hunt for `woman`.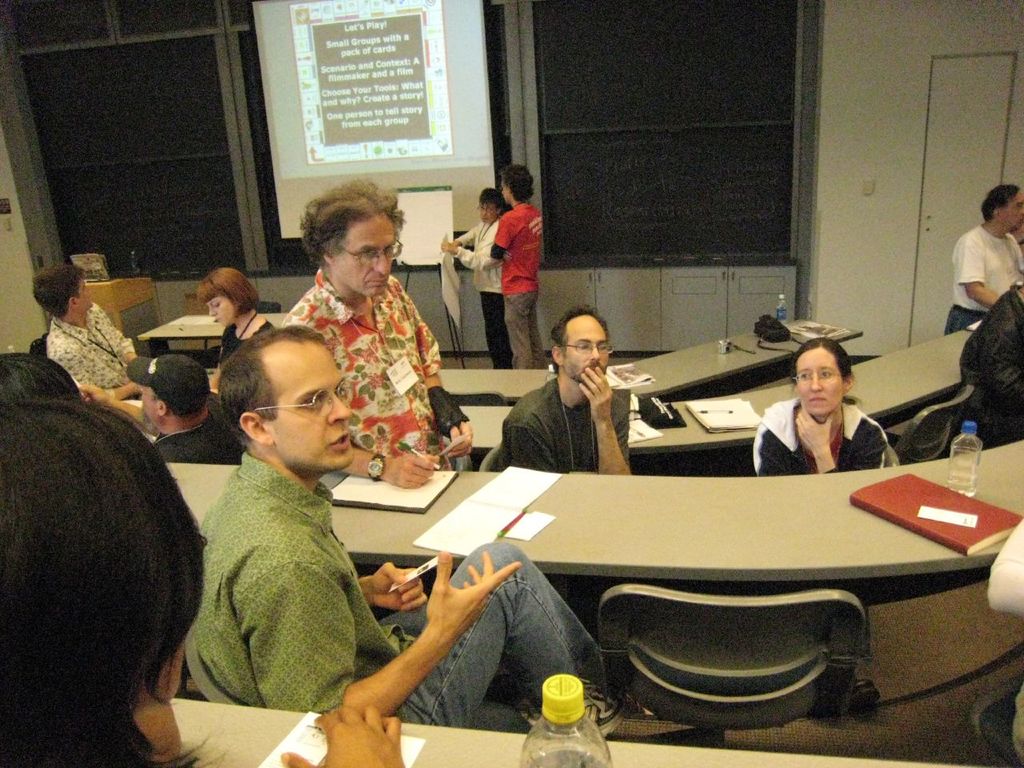
Hunted down at crop(194, 269, 273, 383).
